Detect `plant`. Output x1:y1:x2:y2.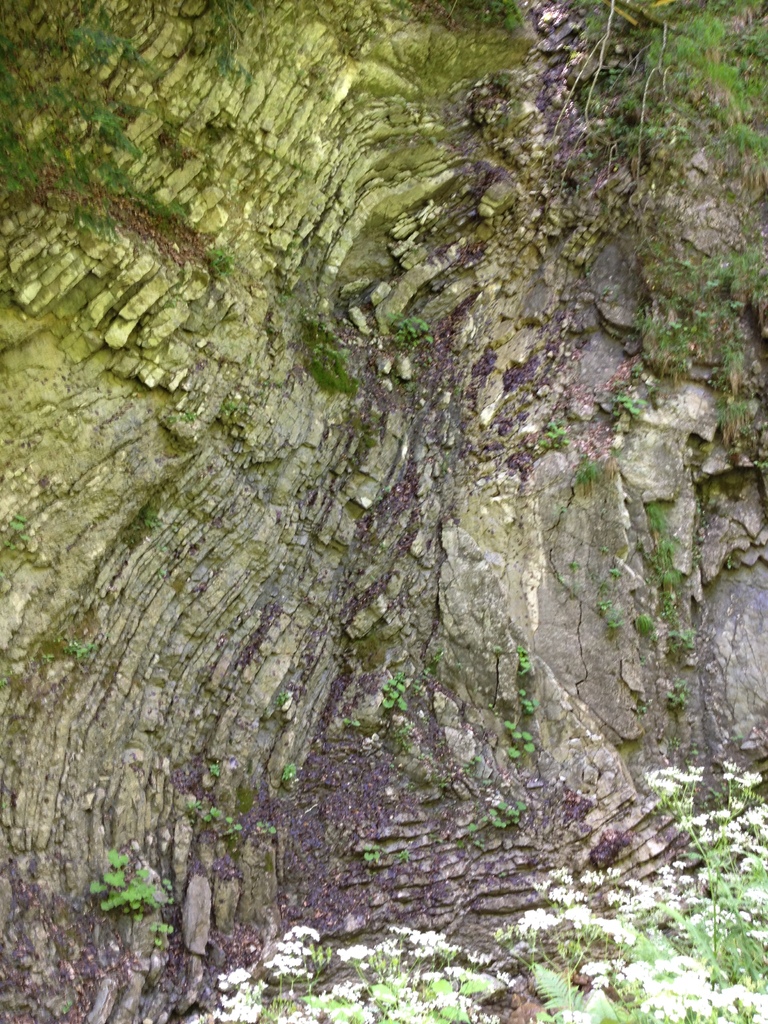
669:735:683:752.
